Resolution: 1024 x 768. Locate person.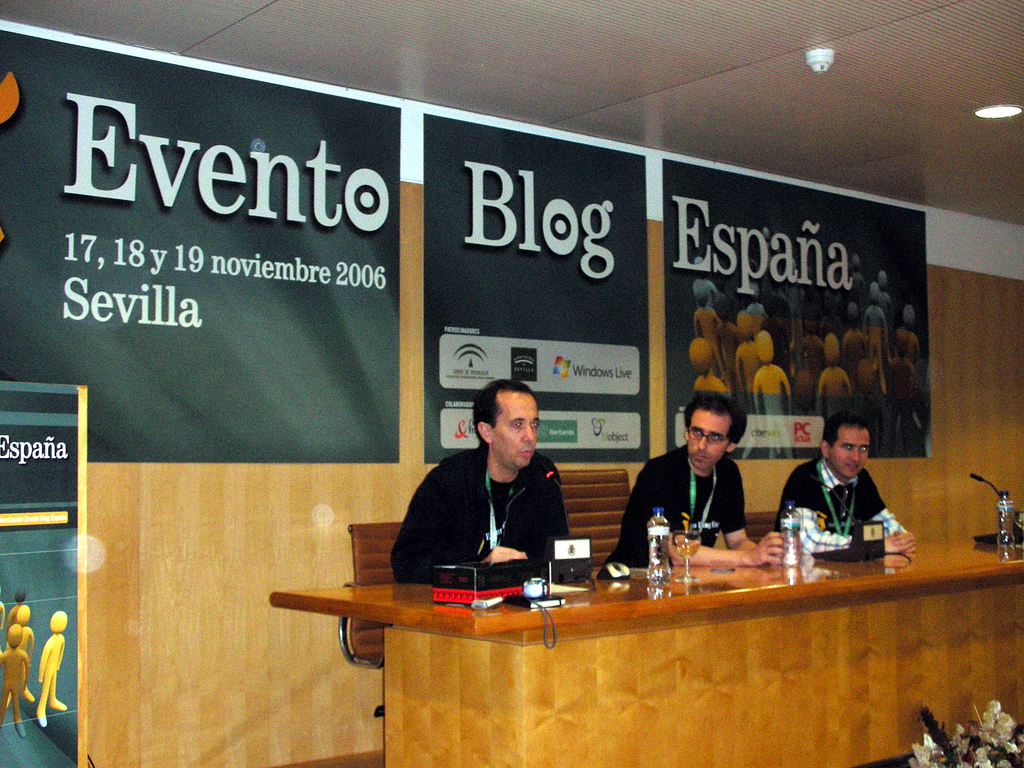
[6, 604, 37, 704].
